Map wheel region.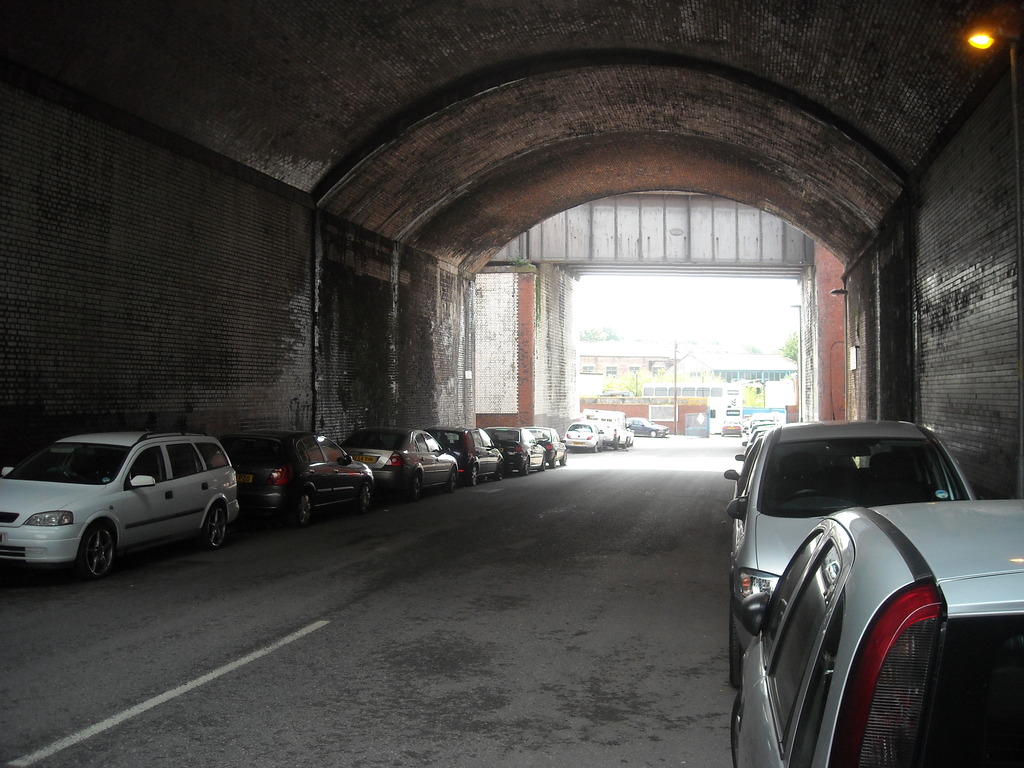
Mapped to region(296, 492, 315, 526).
